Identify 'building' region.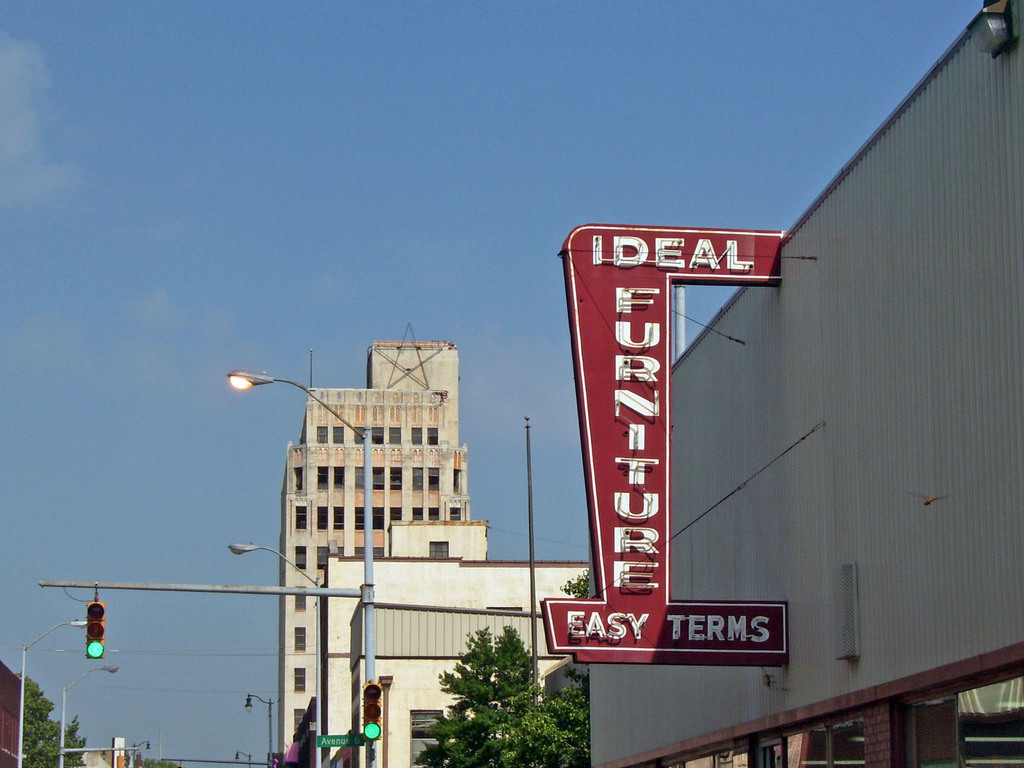
Region: 322, 514, 595, 767.
